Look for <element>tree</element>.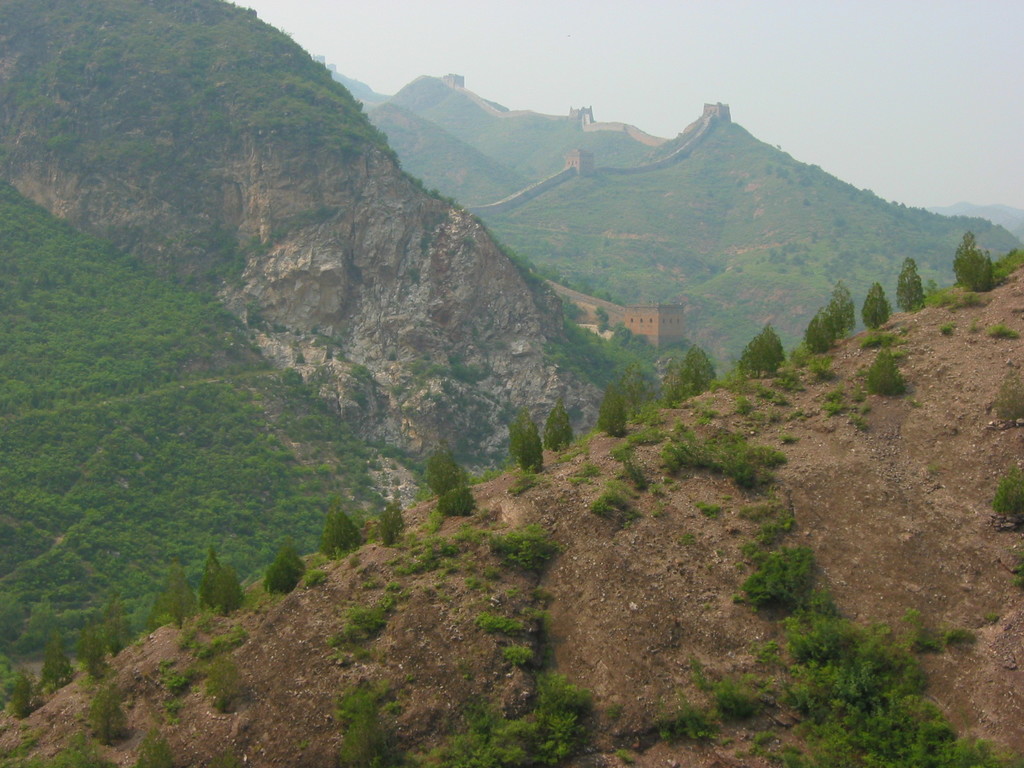
Found: [left=432, top=481, right=473, bottom=519].
